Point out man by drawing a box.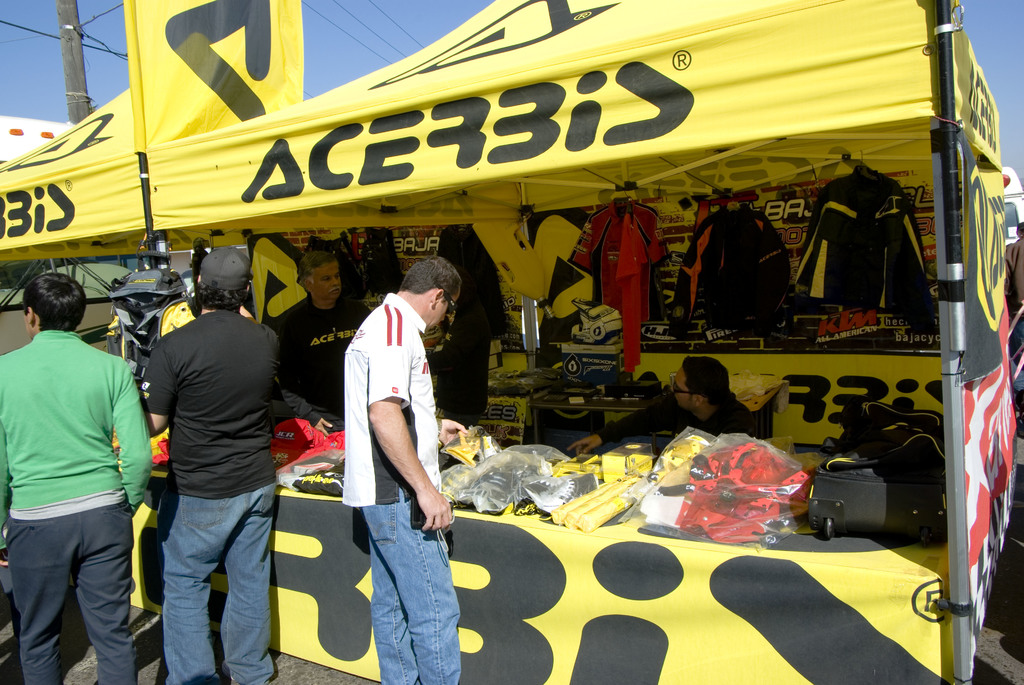
(562, 354, 754, 453).
